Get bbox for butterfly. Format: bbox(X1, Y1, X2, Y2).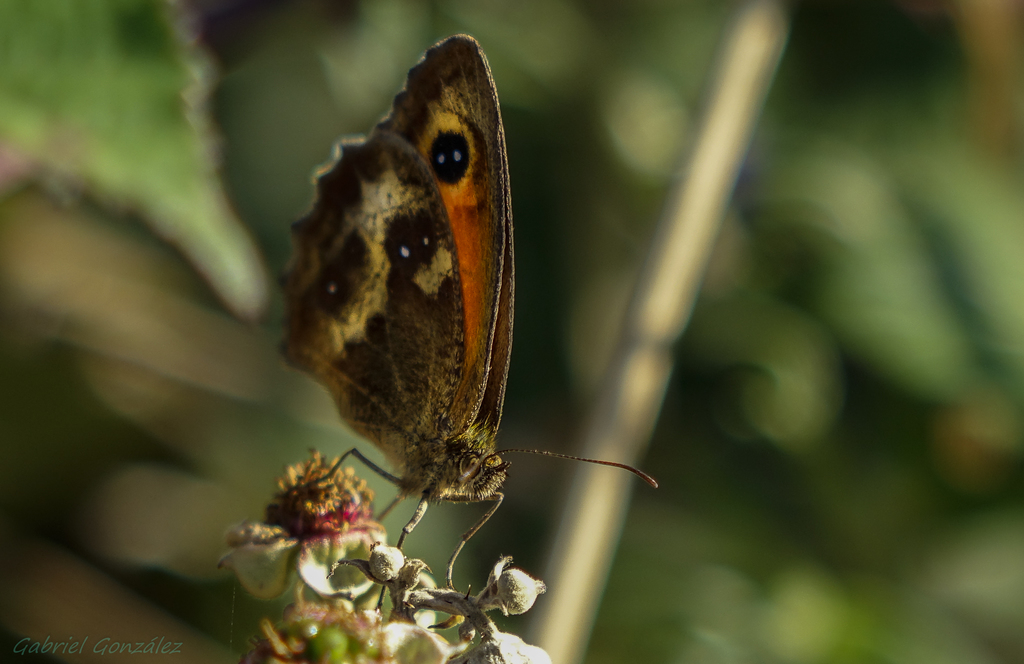
bbox(267, 50, 668, 592).
